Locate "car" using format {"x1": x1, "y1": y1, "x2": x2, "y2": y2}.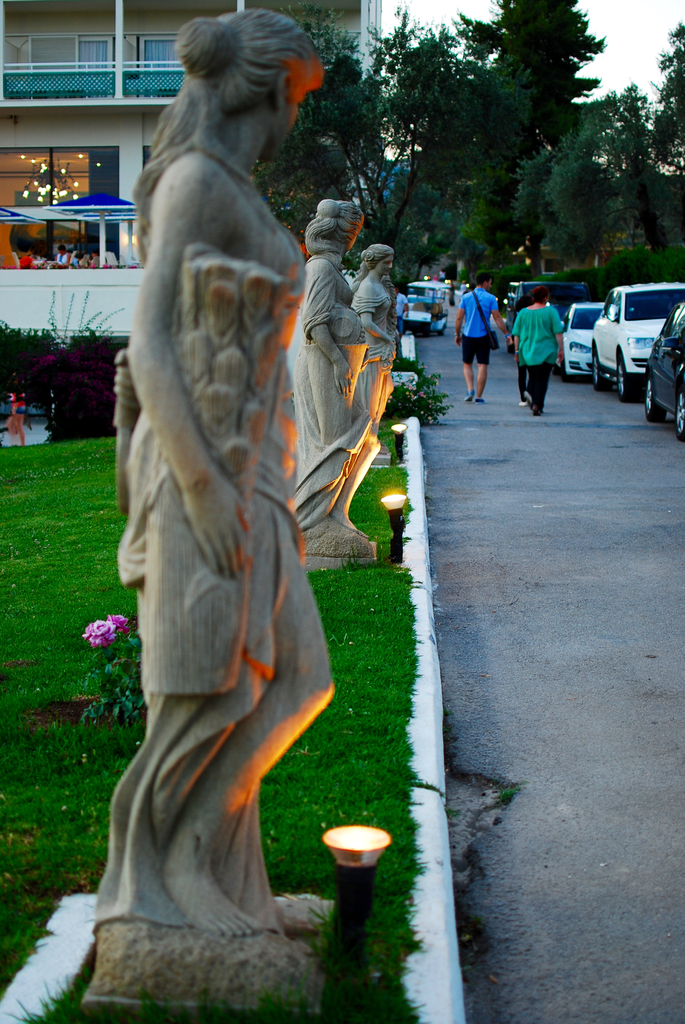
{"x1": 556, "y1": 303, "x2": 608, "y2": 378}.
